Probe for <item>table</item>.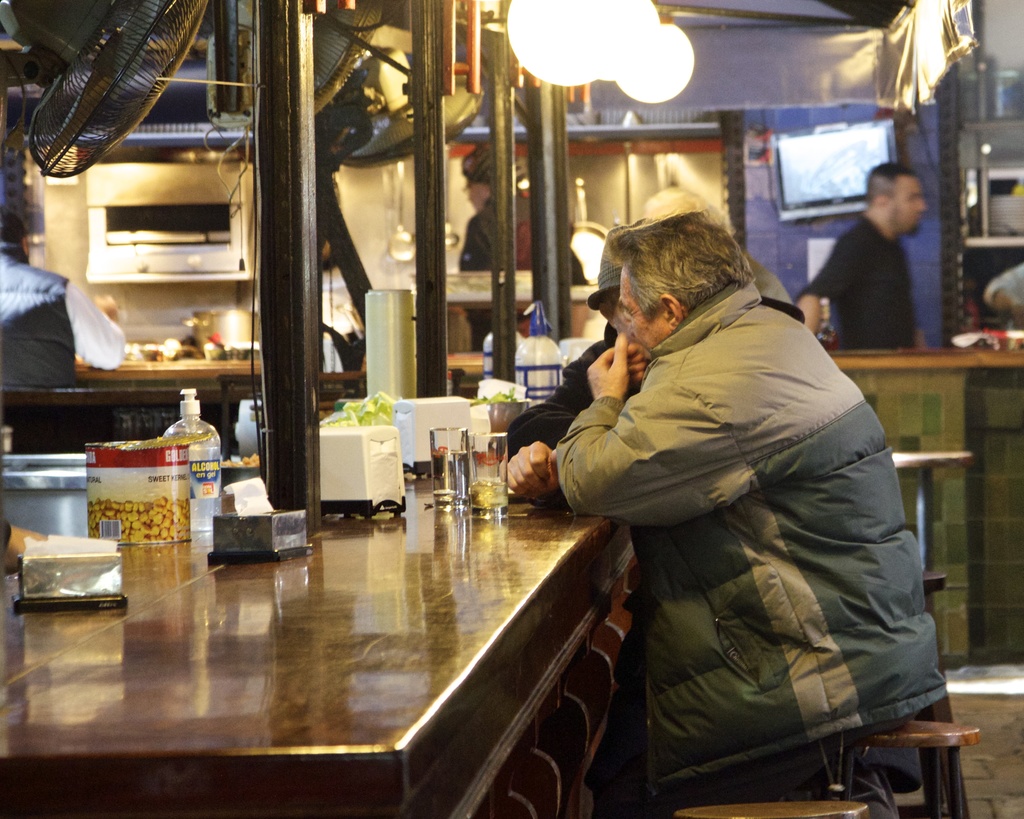
Probe result: <box>108,359,761,816</box>.
